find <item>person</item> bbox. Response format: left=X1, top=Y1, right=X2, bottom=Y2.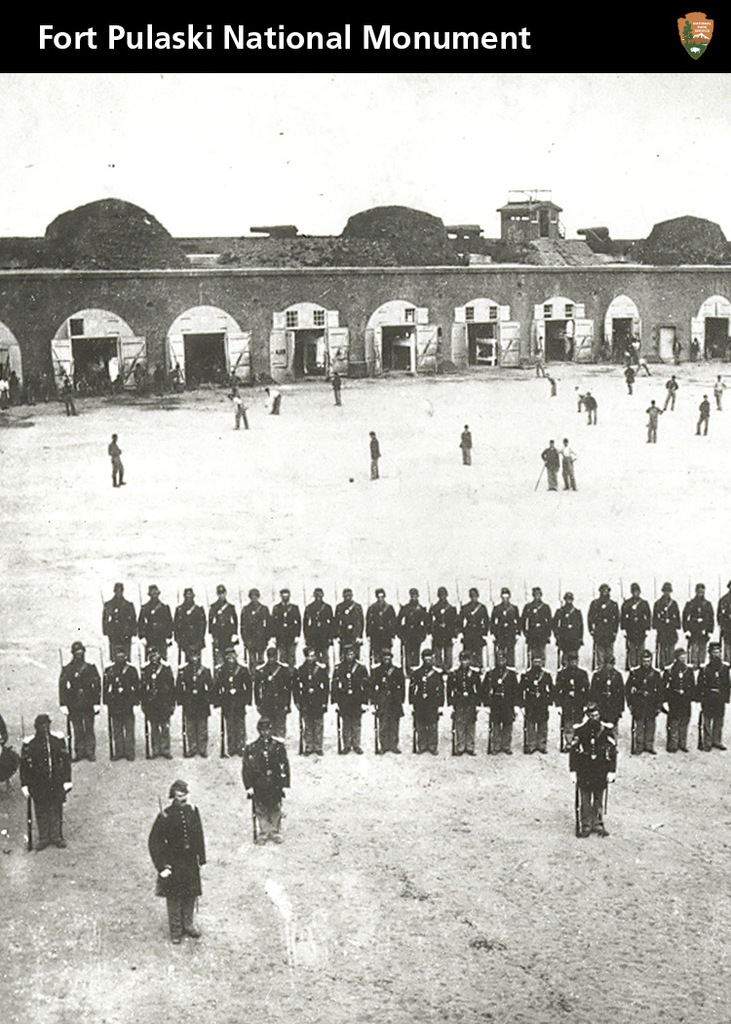
left=457, top=425, right=472, bottom=469.
